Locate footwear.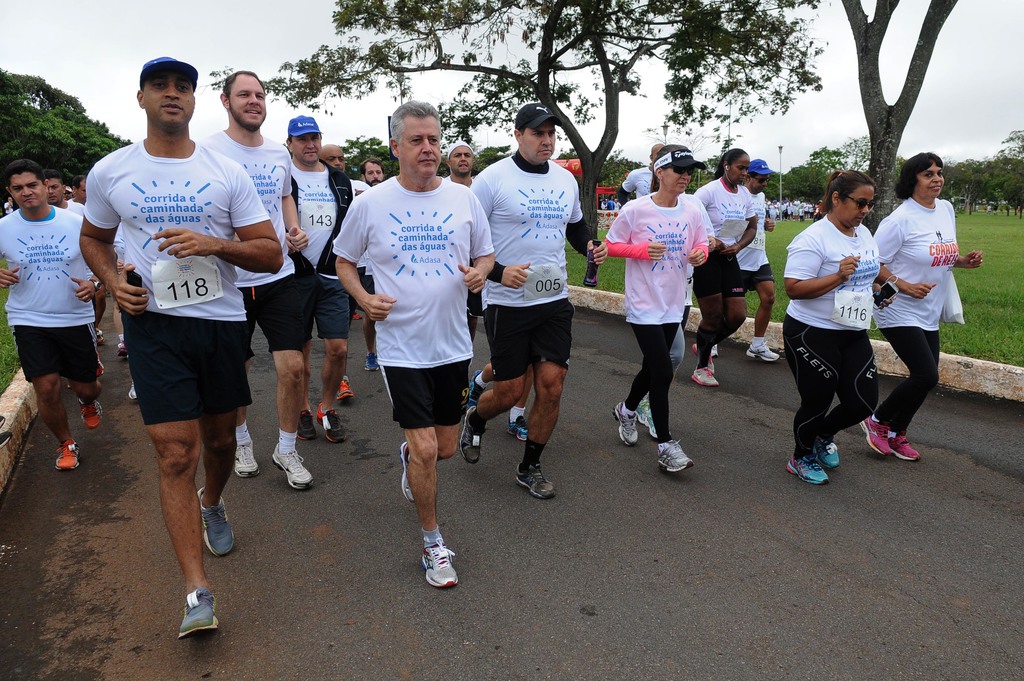
Bounding box: 886/433/921/461.
